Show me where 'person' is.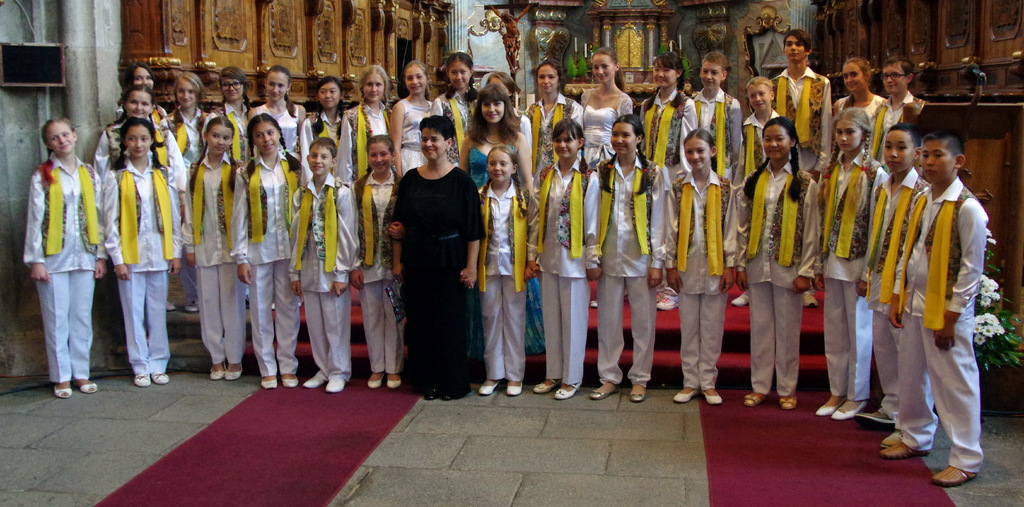
'person' is at x1=818, y1=101, x2=879, y2=415.
